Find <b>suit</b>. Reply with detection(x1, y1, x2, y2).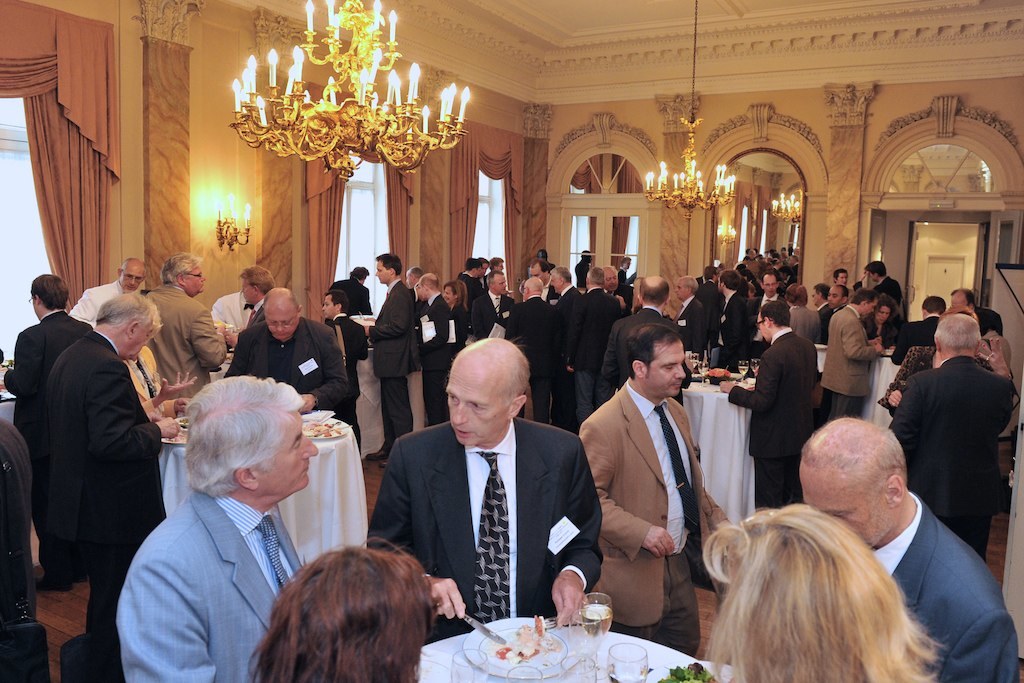
detection(36, 333, 163, 640).
